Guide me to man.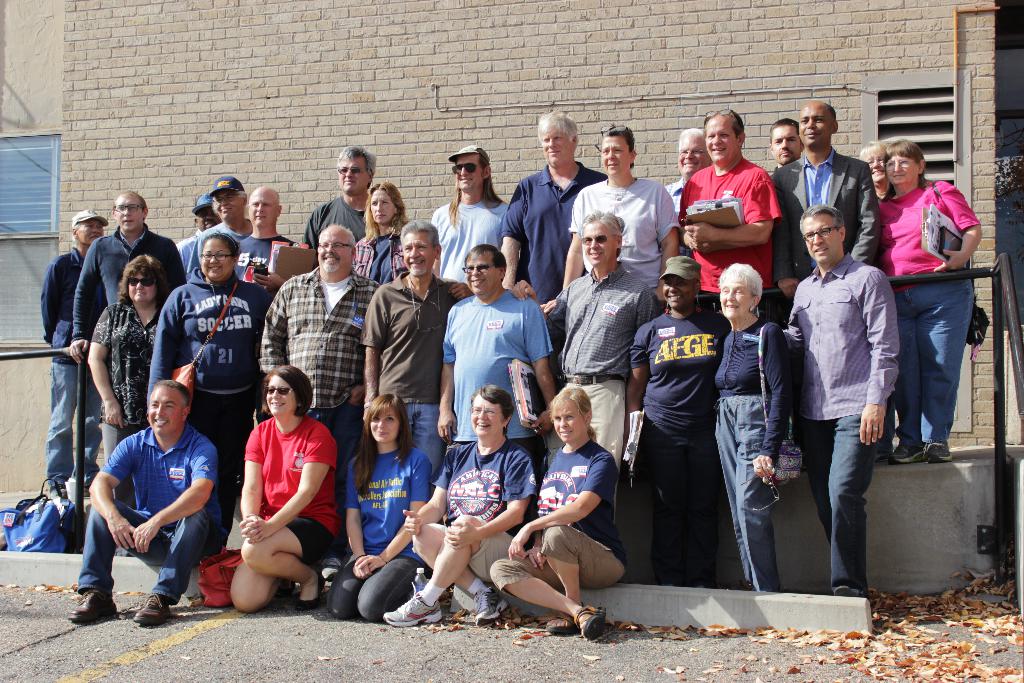
Guidance: detection(790, 201, 902, 598).
